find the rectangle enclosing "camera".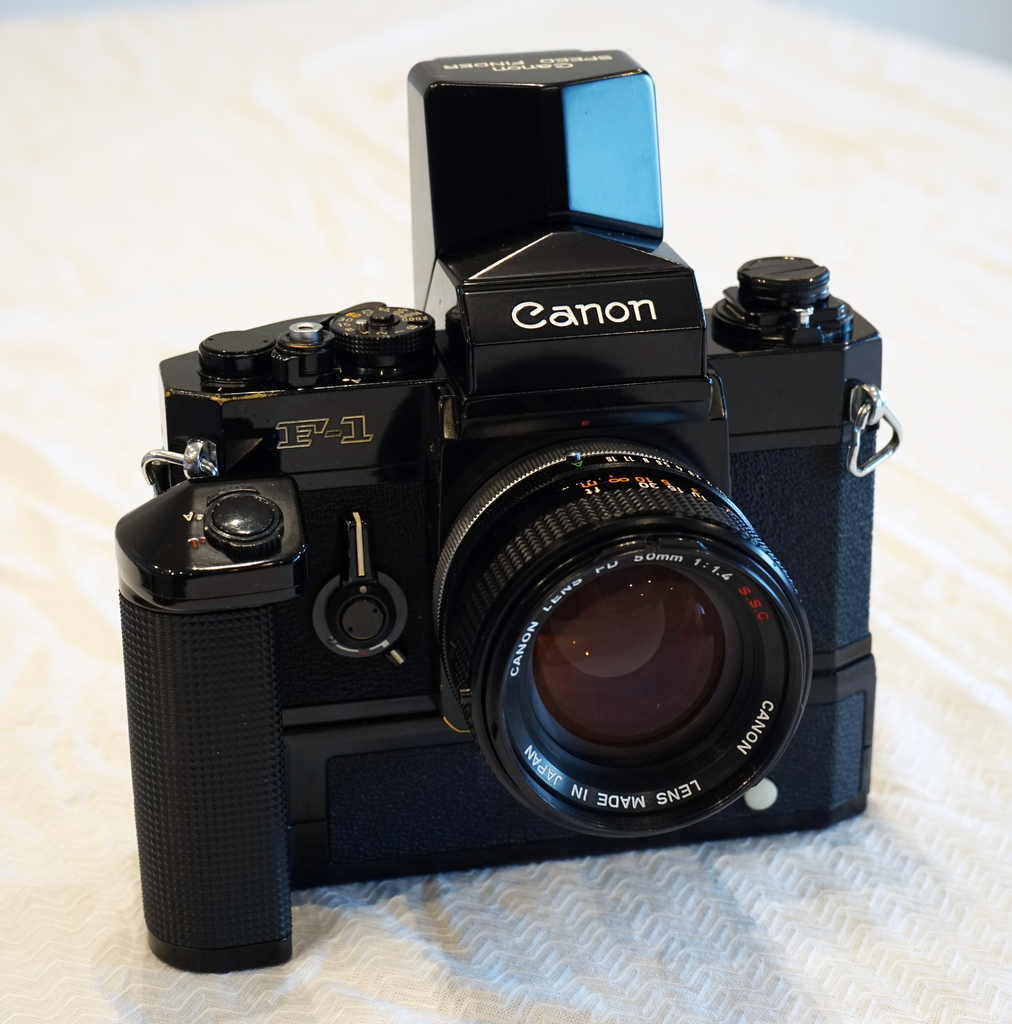
113:48:902:974.
